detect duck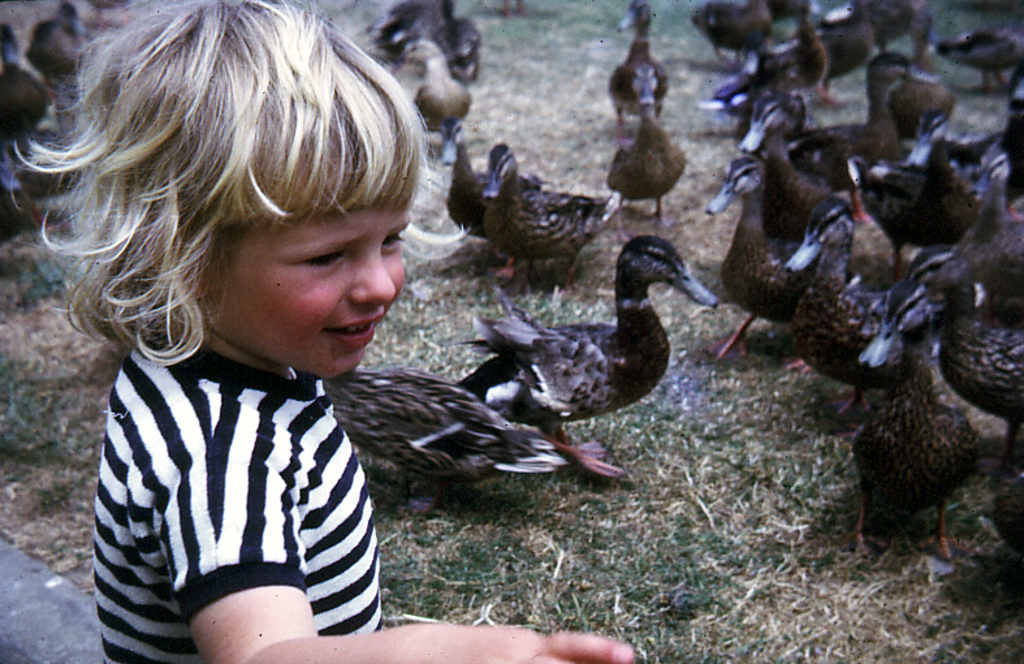
rect(327, 363, 621, 514)
